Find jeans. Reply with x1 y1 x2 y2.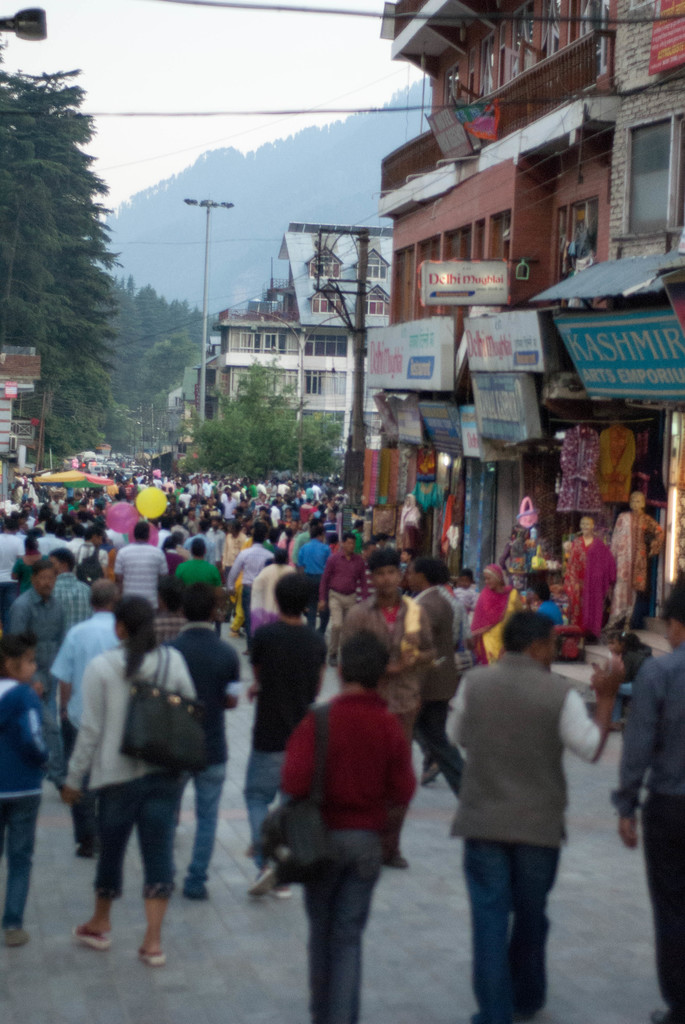
93 770 177 893.
